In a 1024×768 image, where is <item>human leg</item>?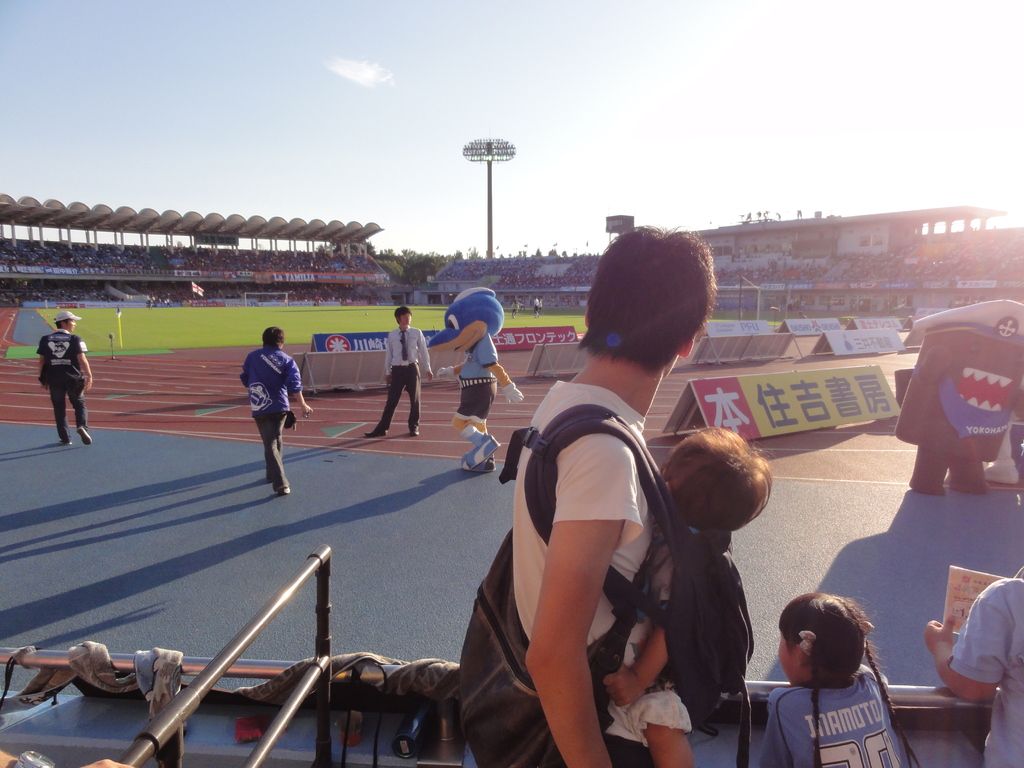
<region>406, 361, 423, 436</region>.
